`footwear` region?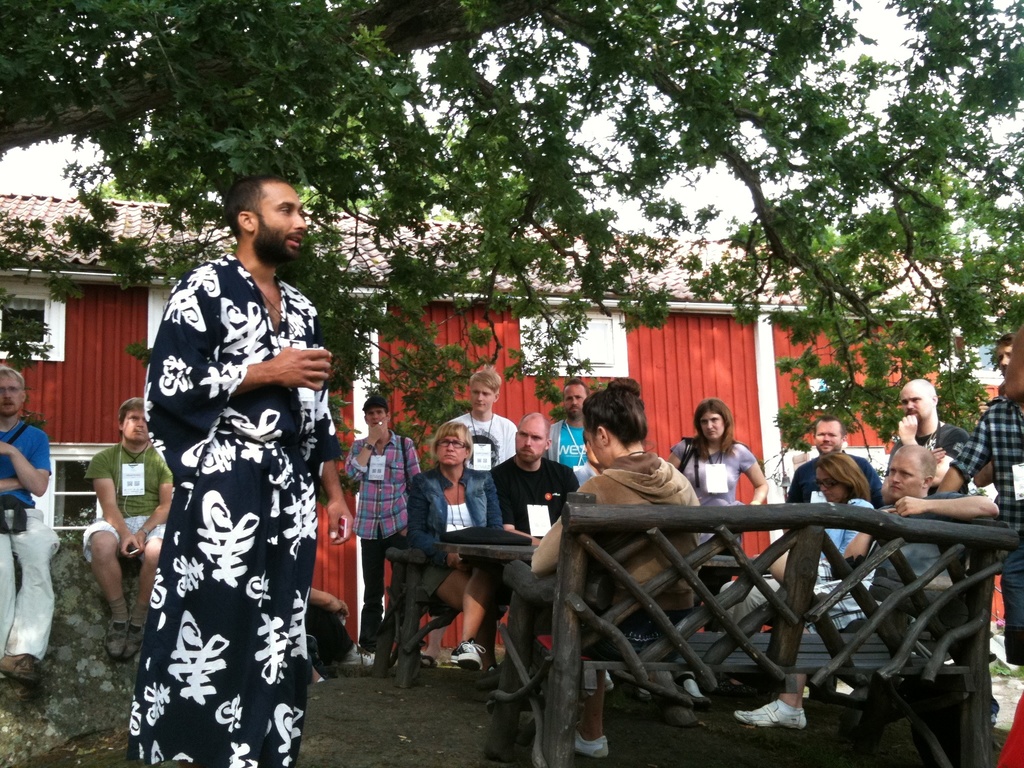
bbox=[127, 603, 147, 664]
